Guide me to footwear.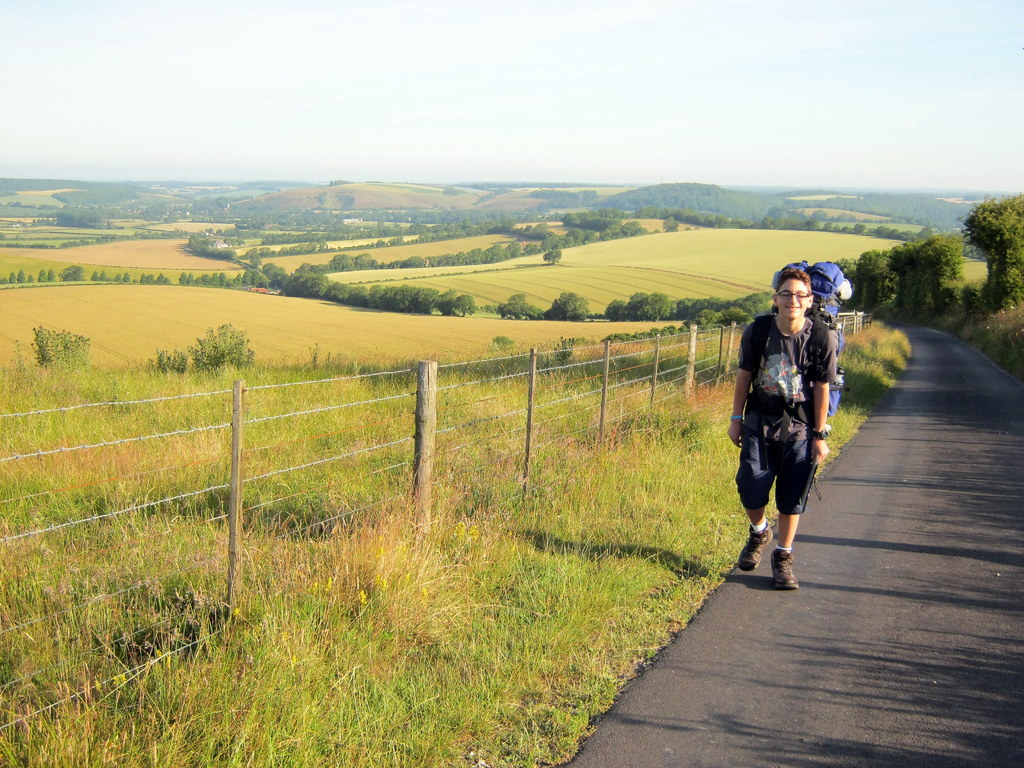
Guidance: (768, 541, 801, 589).
